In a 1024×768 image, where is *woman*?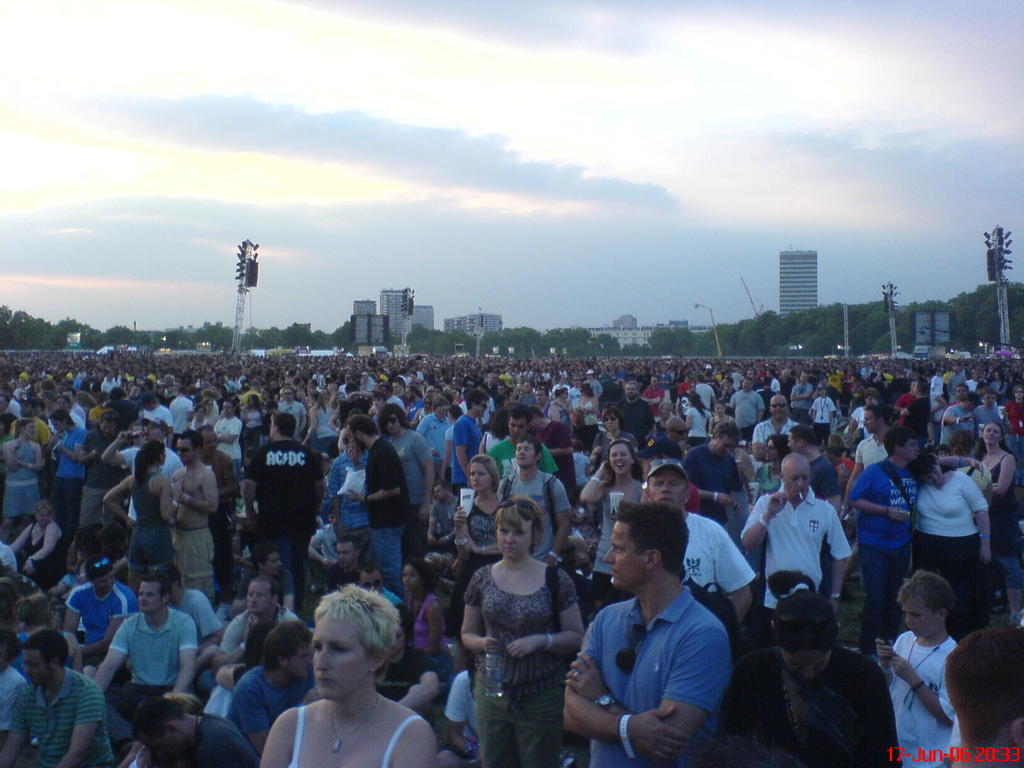
[x1=847, y1=372, x2=863, y2=395].
